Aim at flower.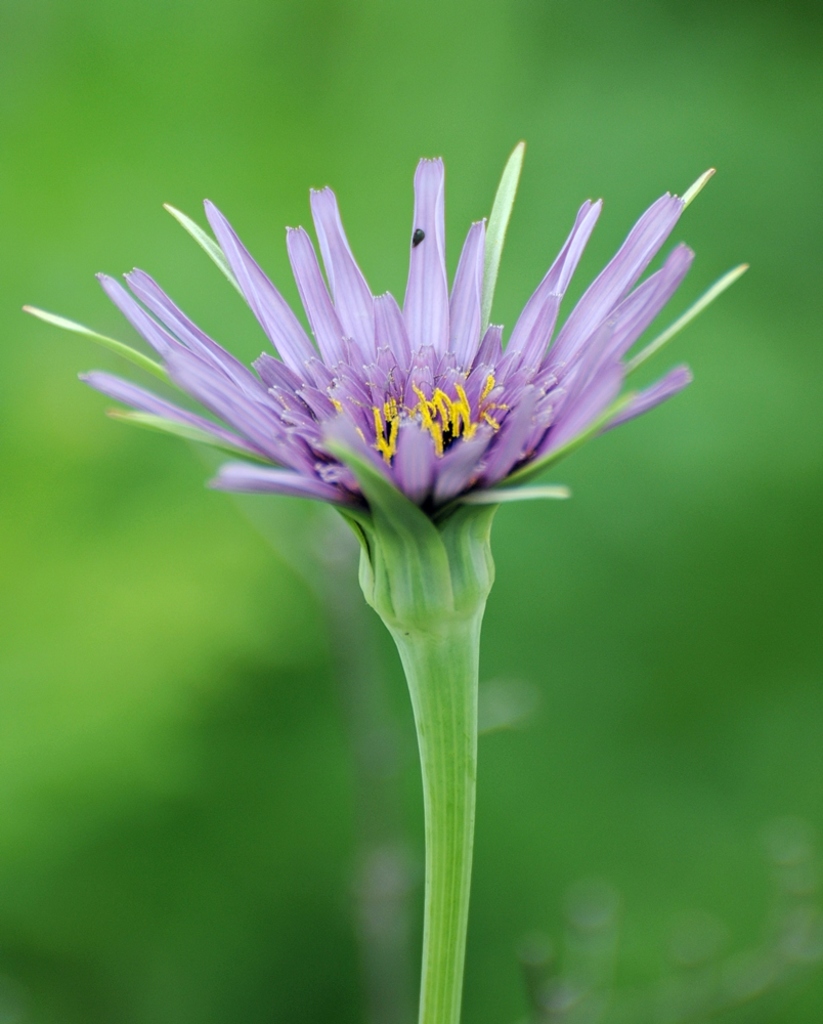
Aimed at detection(128, 163, 811, 637).
